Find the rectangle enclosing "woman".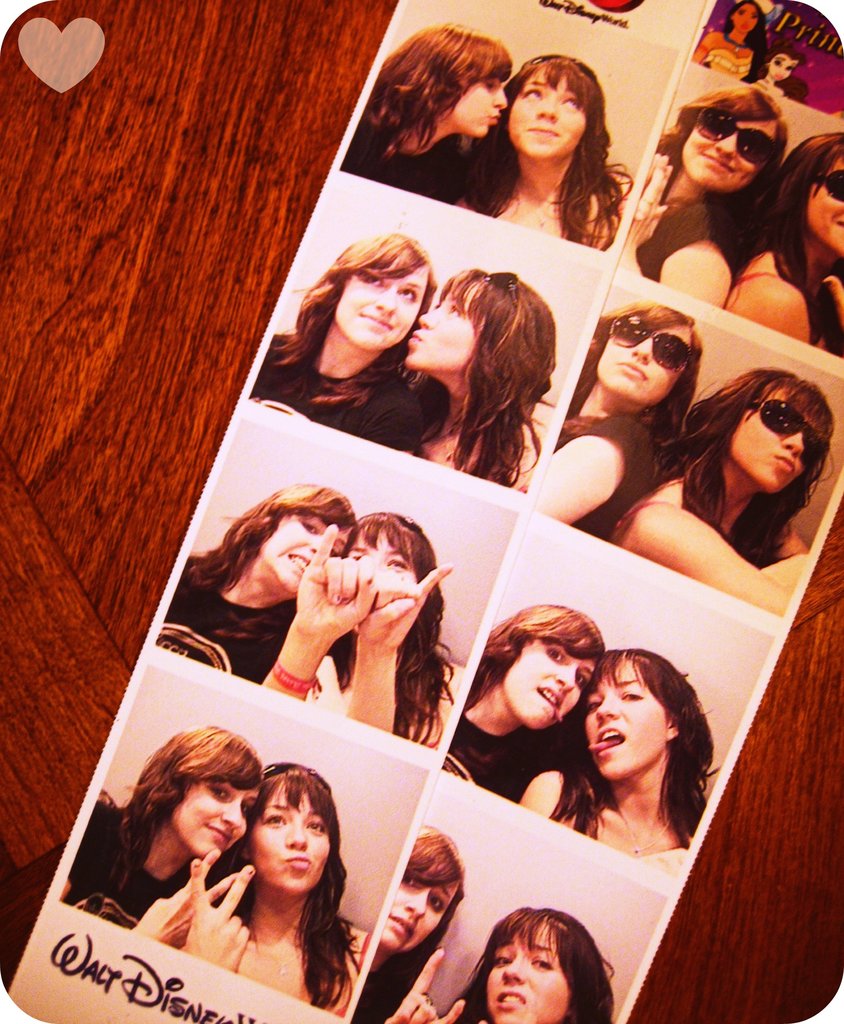
x1=607 y1=364 x2=840 y2=618.
